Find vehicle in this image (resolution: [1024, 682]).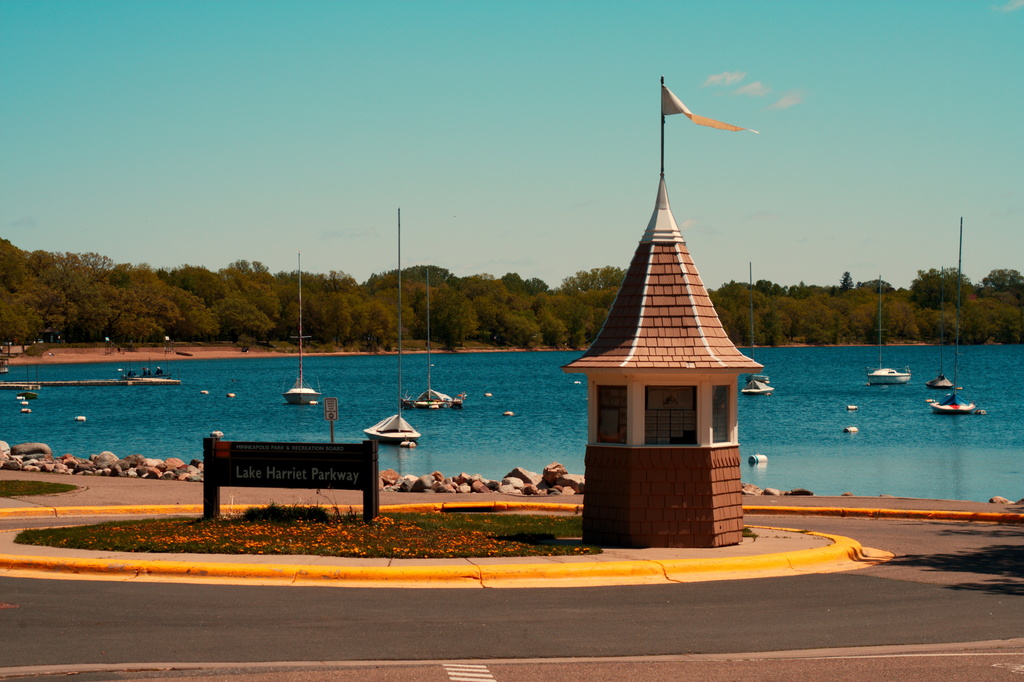
bbox=(738, 264, 777, 399).
